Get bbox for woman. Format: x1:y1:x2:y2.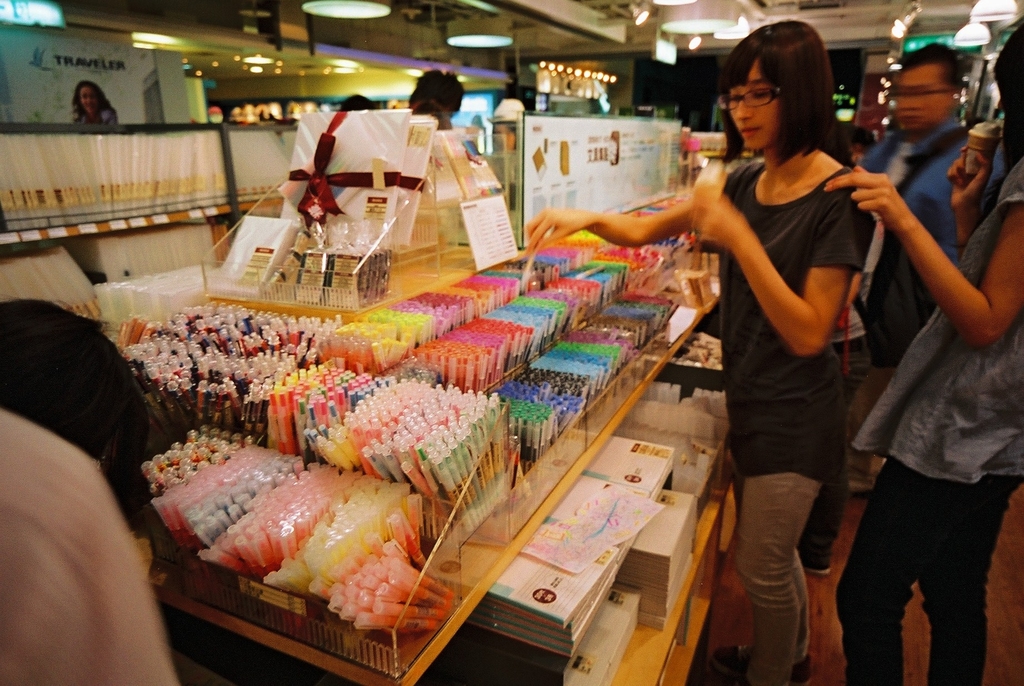
828:10:1023:685.
